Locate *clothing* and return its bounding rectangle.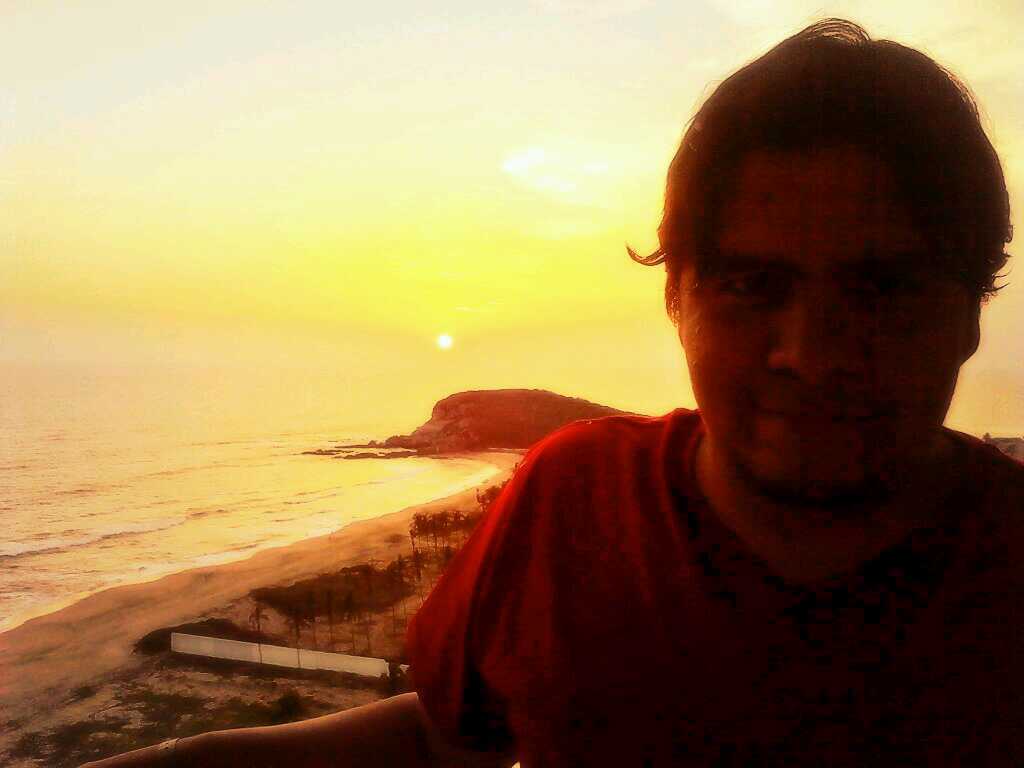
select_region(402, 404, 1023, 767).
